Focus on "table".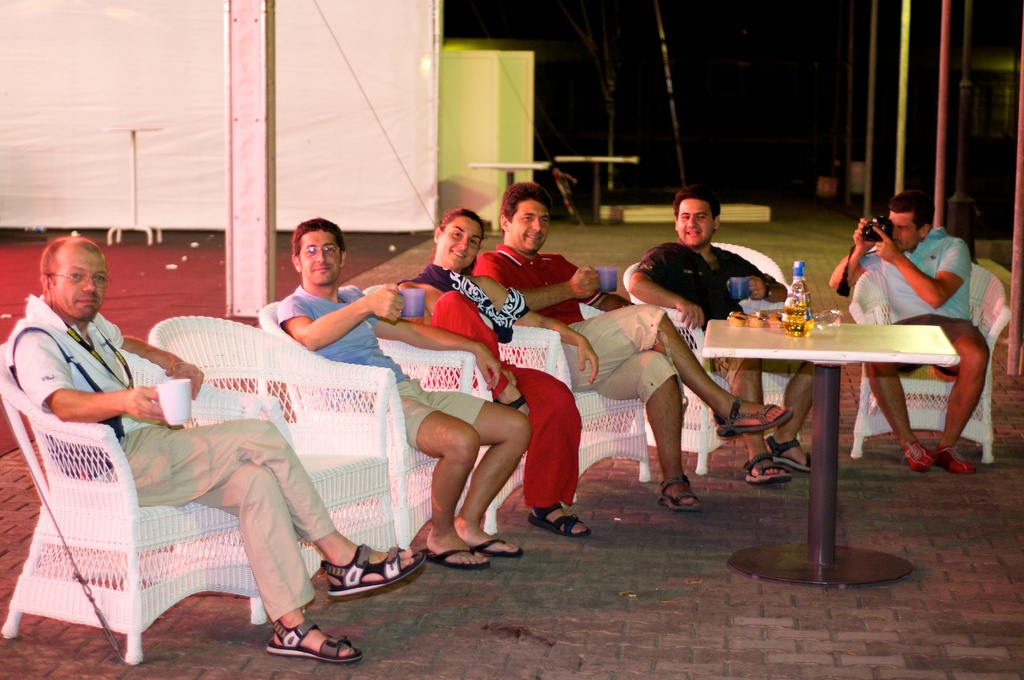
Focused at <region>703, 320, 959, 592</region>.
